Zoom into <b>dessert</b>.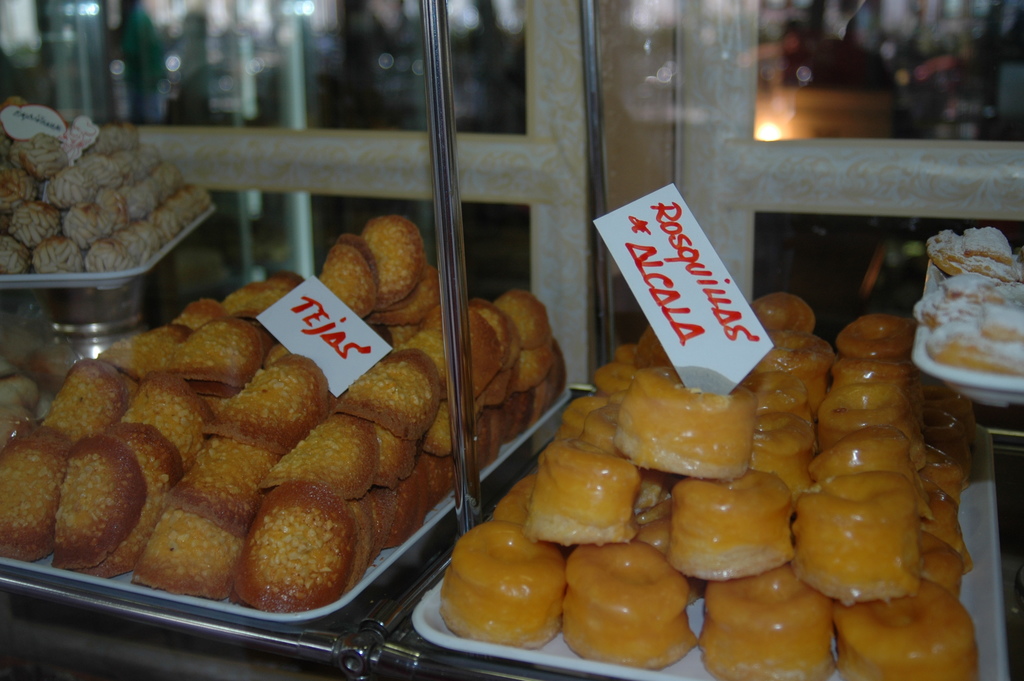
Zoom target: {"left": 278, "top": 418, "right": 379, "bottom": 493}.
